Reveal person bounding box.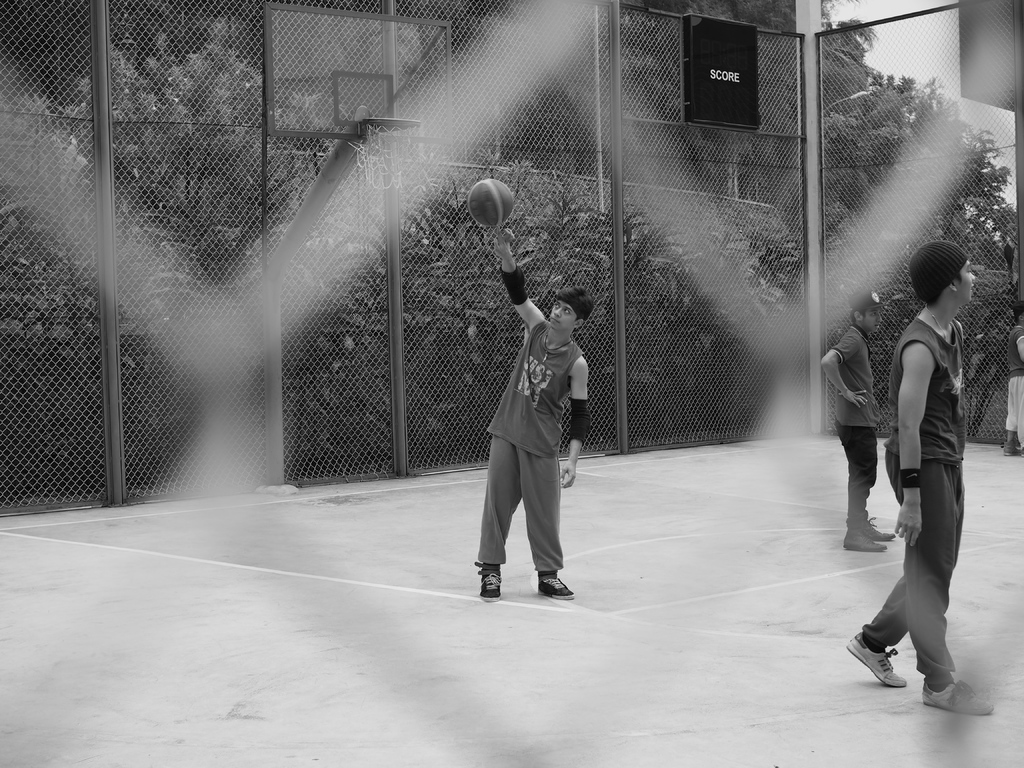
Revealed: (x1=842, y1=214, x2=991, y2=706).
